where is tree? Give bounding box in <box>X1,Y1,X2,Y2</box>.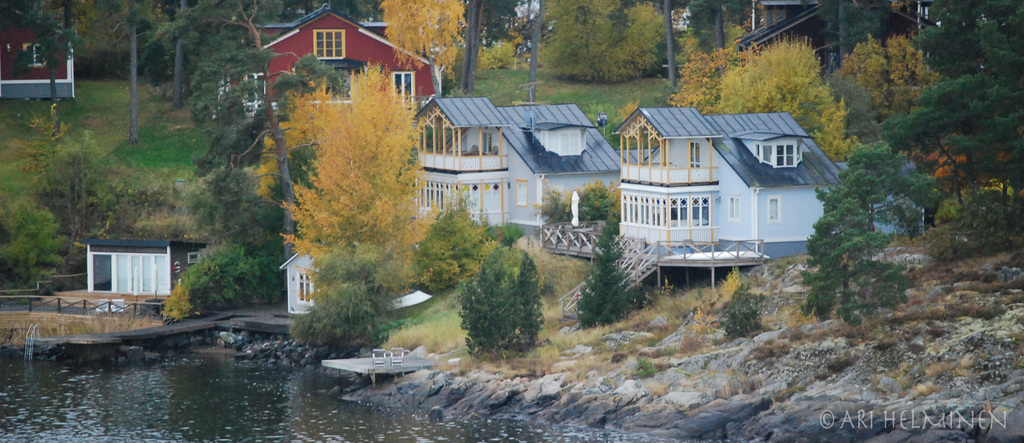
<box>518,247,547,355</box>.
